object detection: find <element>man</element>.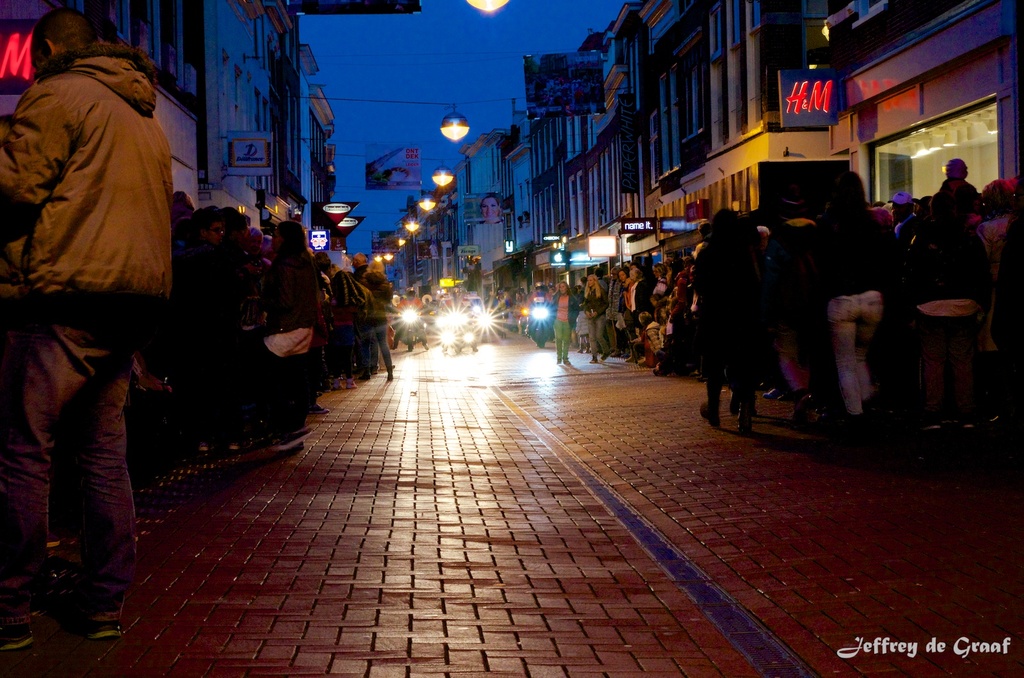
crop(547, 278, 583, 361).
